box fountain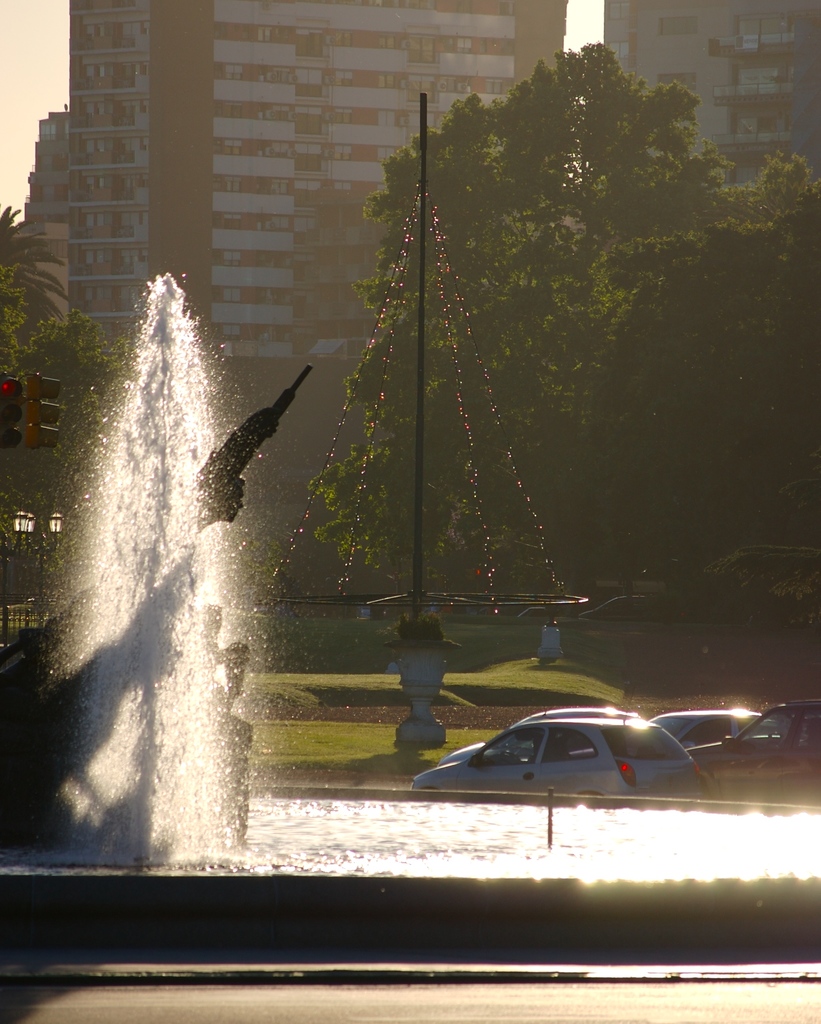
(x1=22, y1=204, x2=329, y2=975)
